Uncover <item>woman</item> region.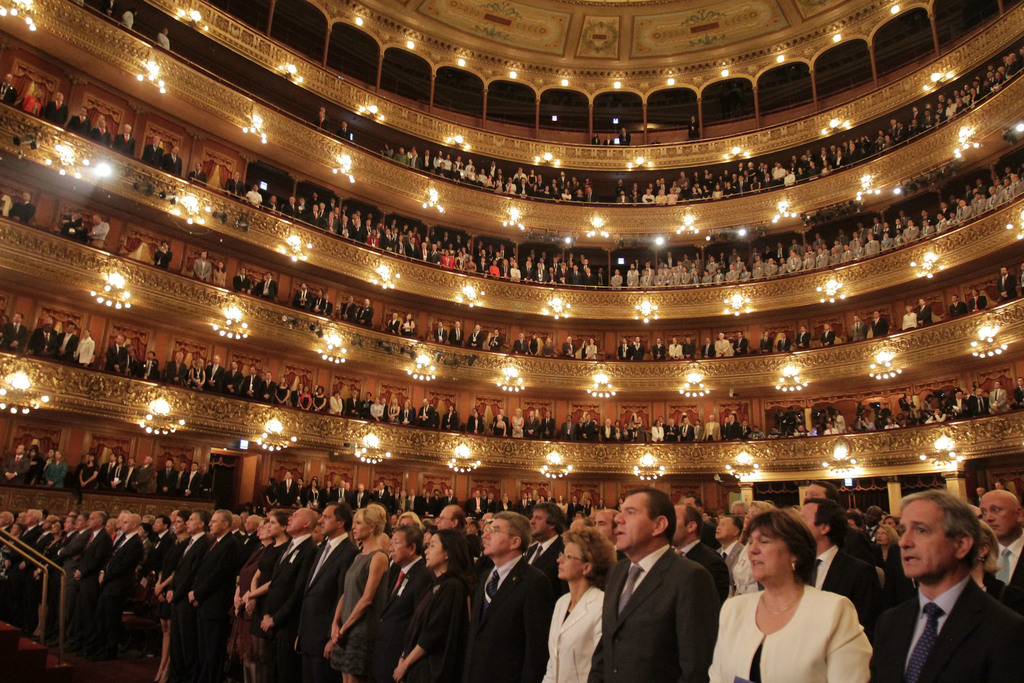
Uncovered: (left=586, top=336, right=596, bottom=361).
